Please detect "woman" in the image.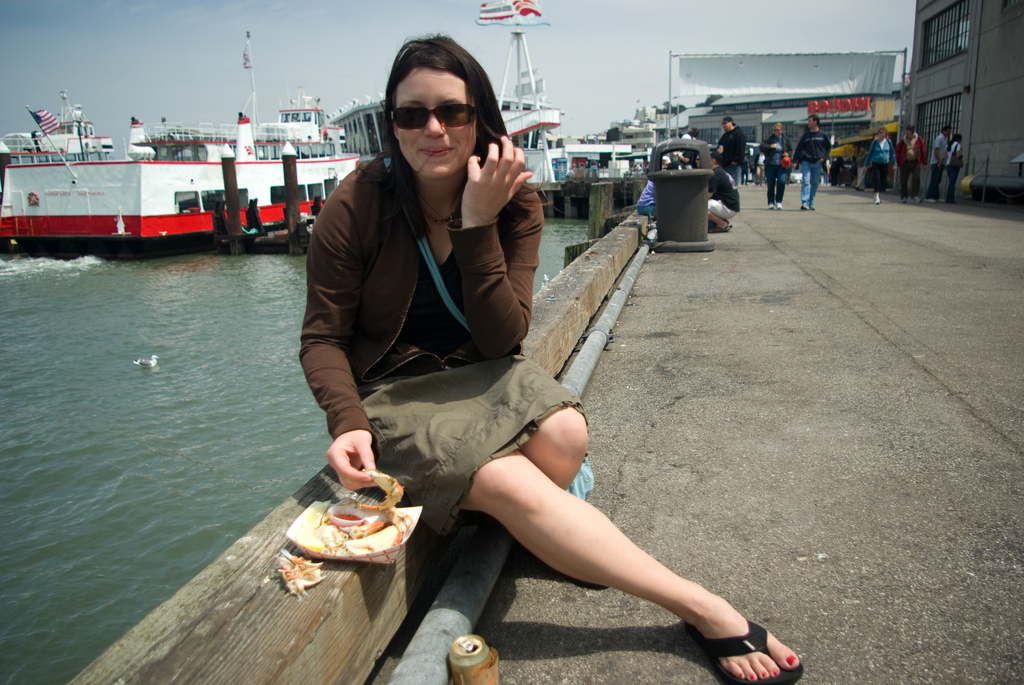
left=860, top=129, right=892, bottom=207.
